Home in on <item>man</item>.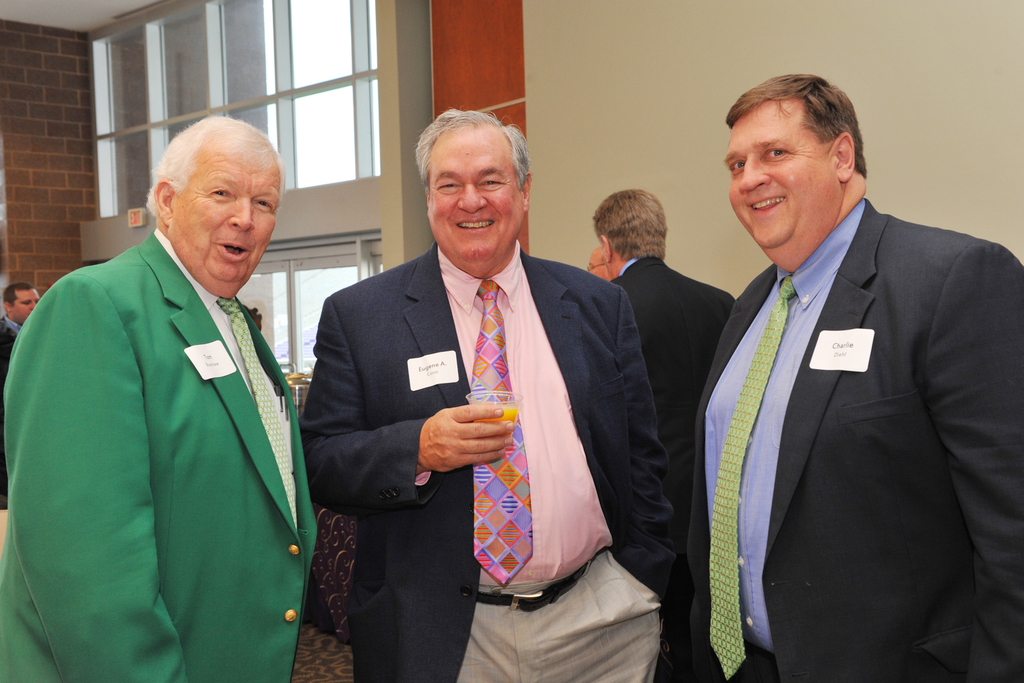
Homed in at {"left": 650, "top": 54, "right": 1018, "bottom": 669}.
